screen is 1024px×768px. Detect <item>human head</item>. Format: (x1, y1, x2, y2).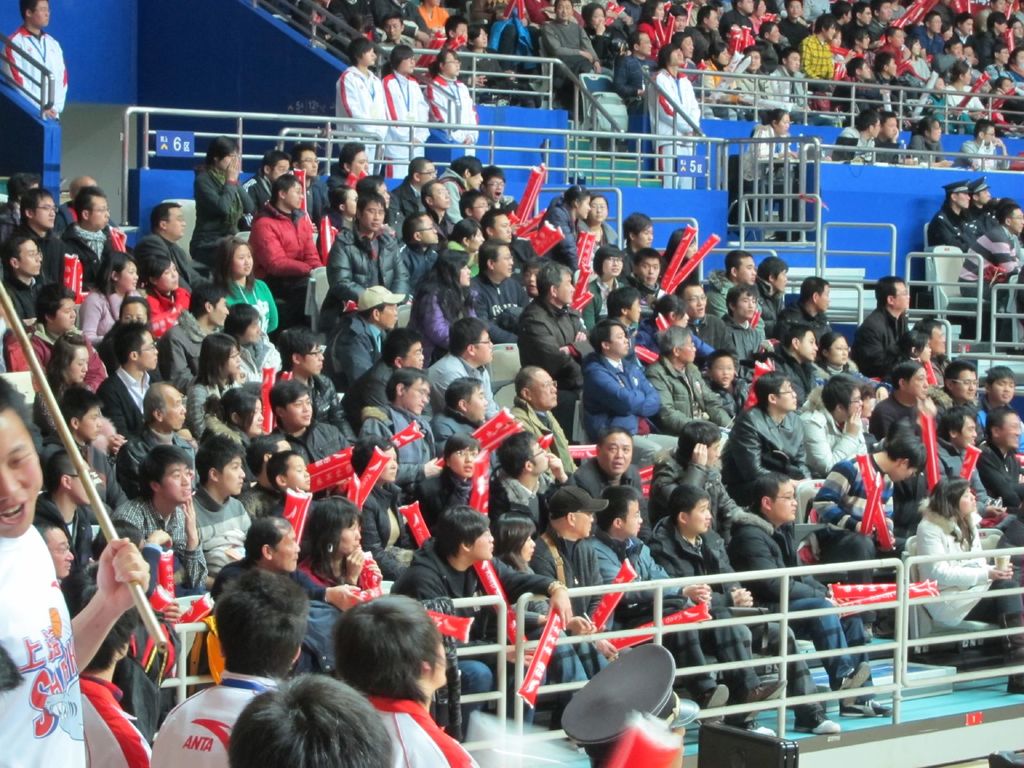
(388, 44, 415, 73).
